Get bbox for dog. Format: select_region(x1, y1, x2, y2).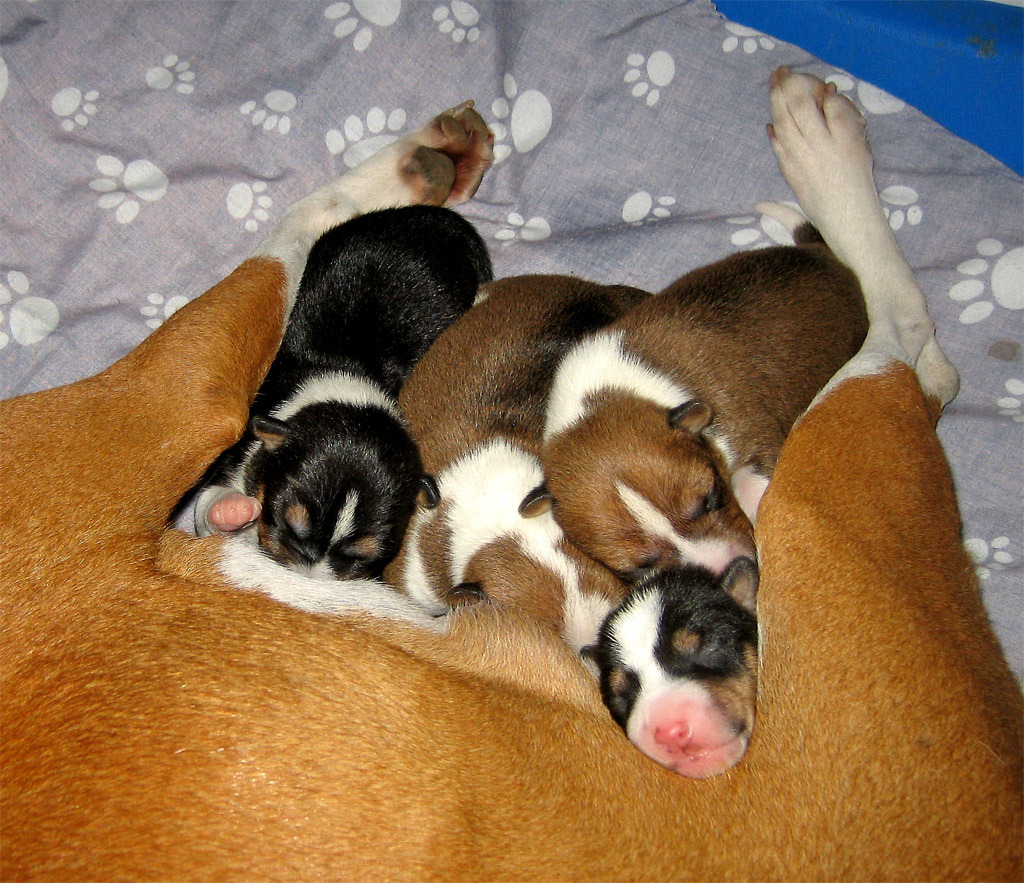
select_region(0, 64, 1023, 882).
